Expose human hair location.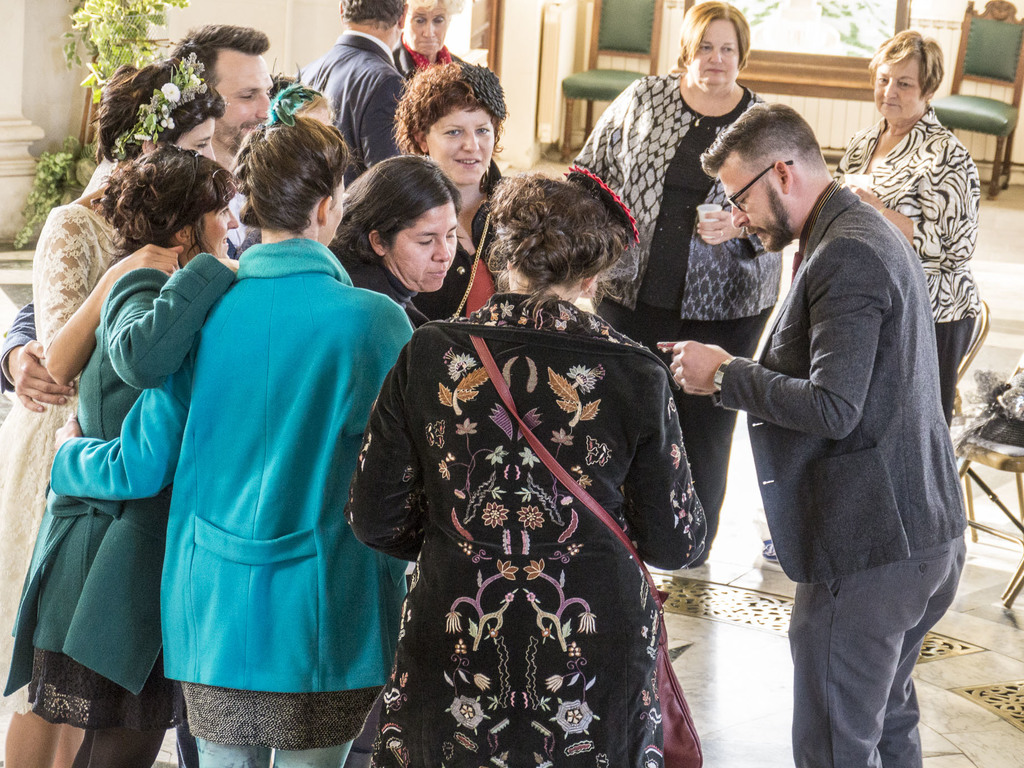
Exposed at x1=232, y1=115, x2=353, y2=241.
